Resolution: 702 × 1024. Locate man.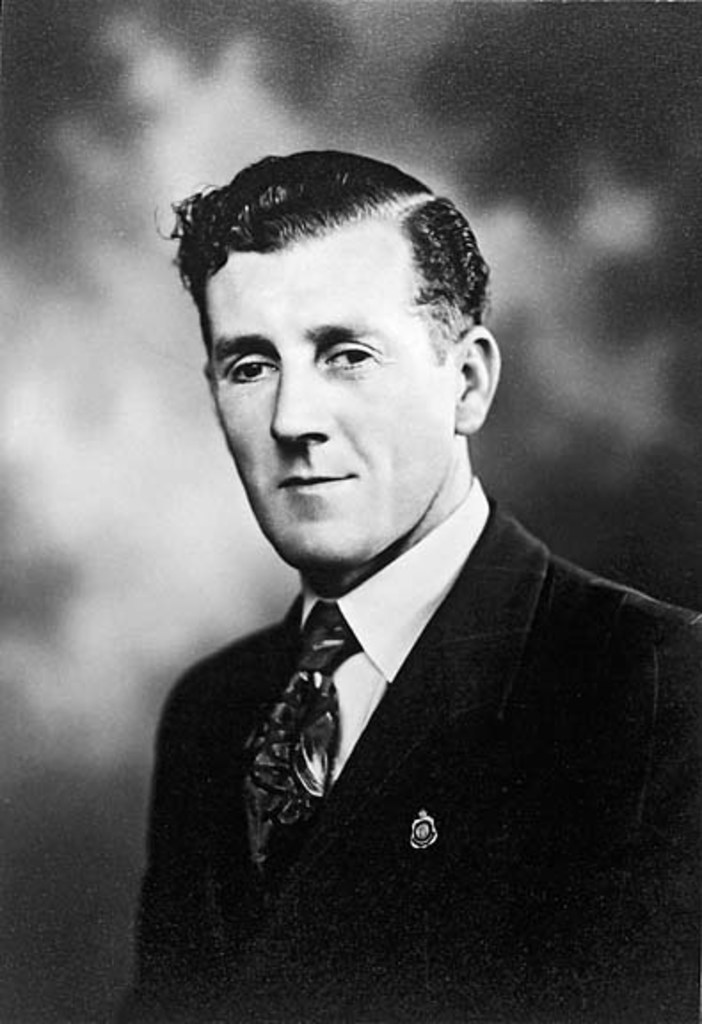
84, 139, 693, 985.
